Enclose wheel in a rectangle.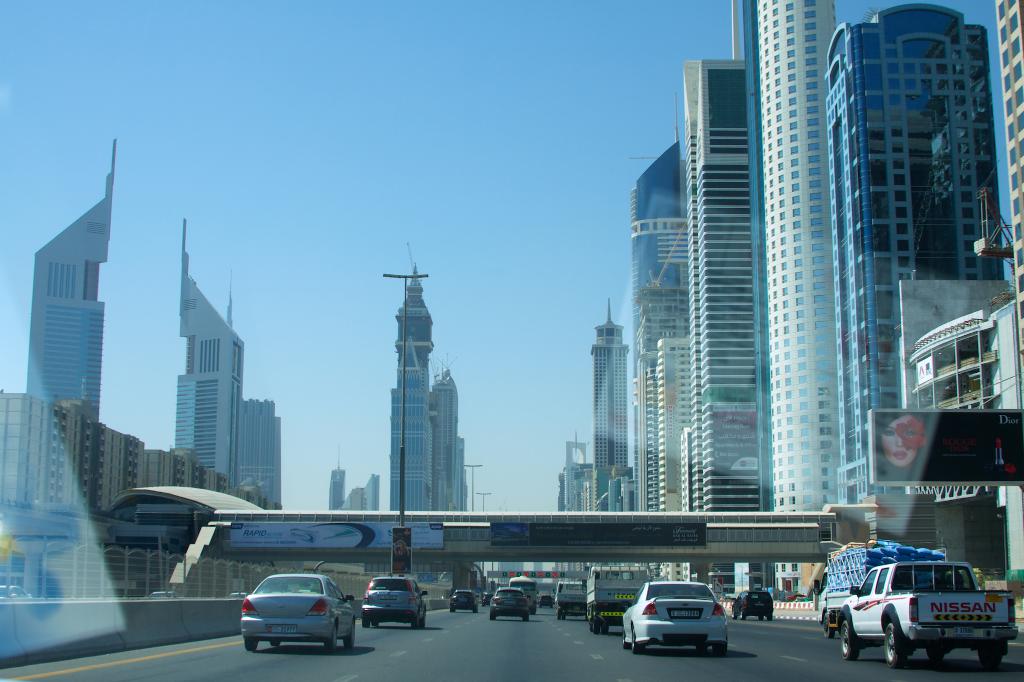
980,650,1001,666.
